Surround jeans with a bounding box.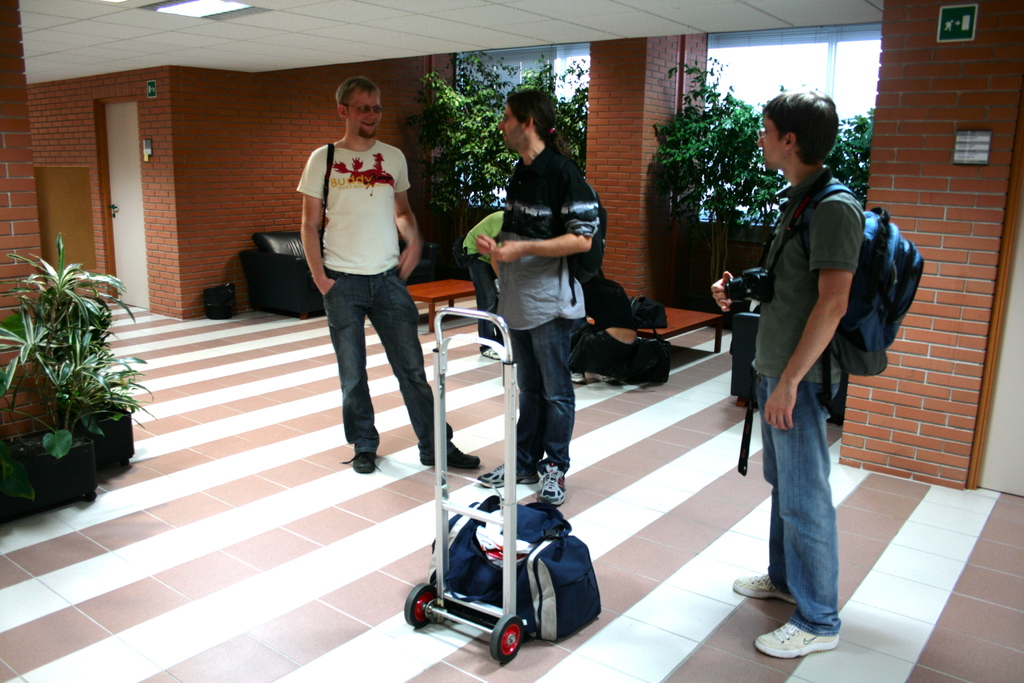
pyautogui.locateOnScreen(319, 258, 449, 457).
